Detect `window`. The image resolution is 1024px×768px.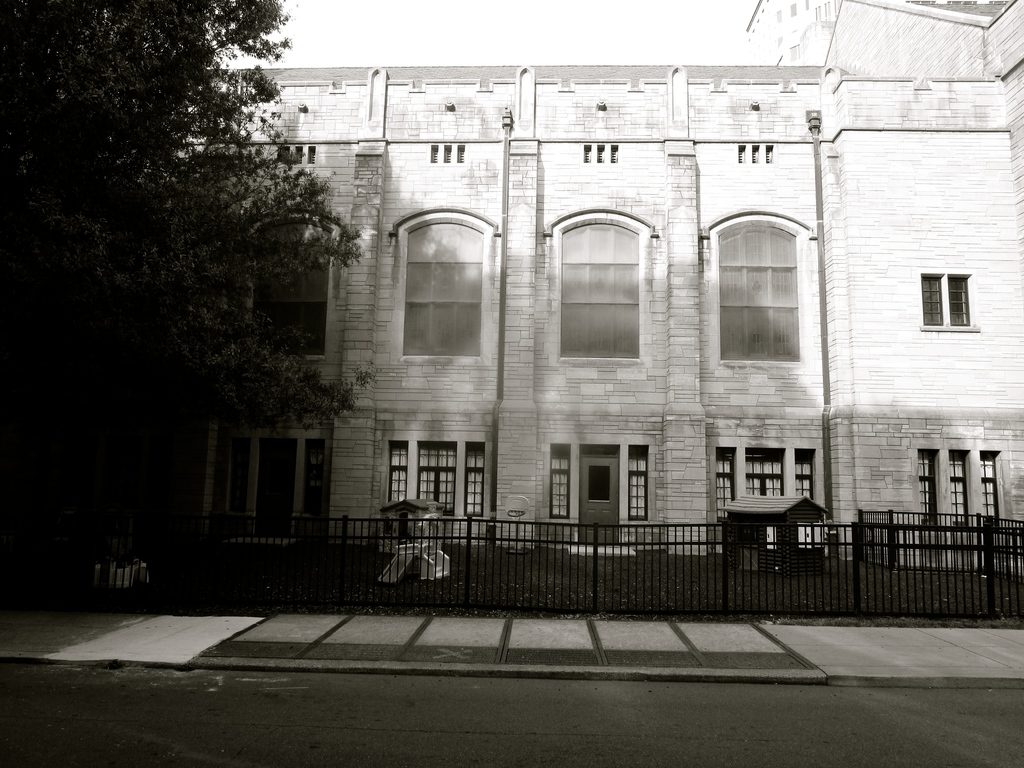
922, 269, 986, 332.
